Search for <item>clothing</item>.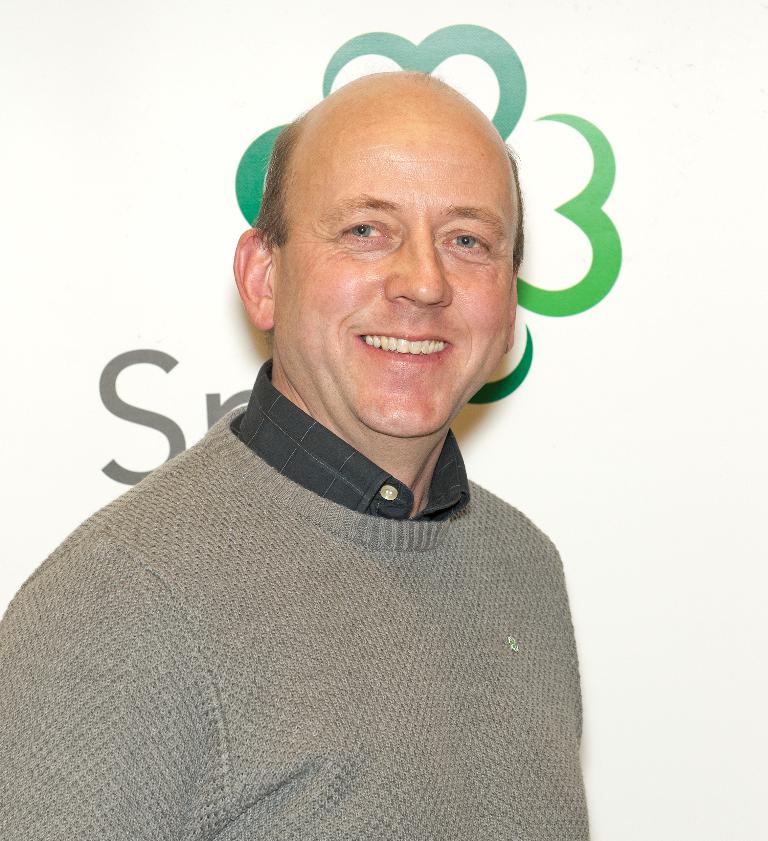
Found at x1=26 y1=300 x2=638 y2=829.
